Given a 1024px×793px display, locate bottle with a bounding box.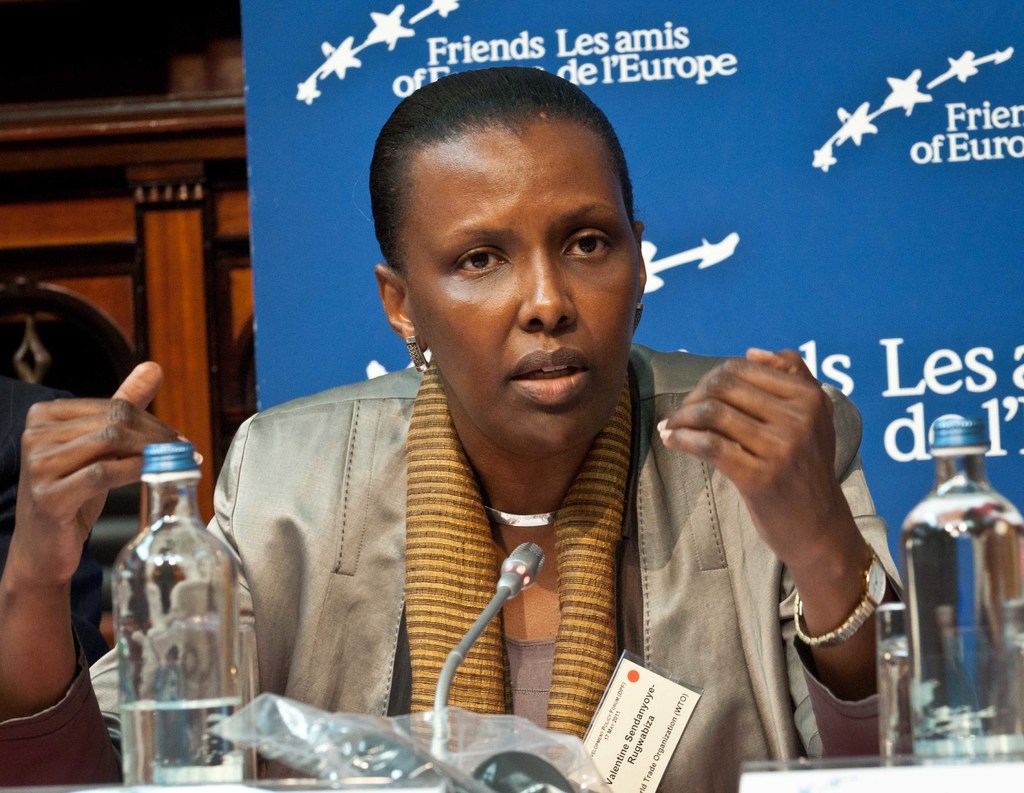
Located: (x1=899, y1=419, x2=1023, y2=758).
